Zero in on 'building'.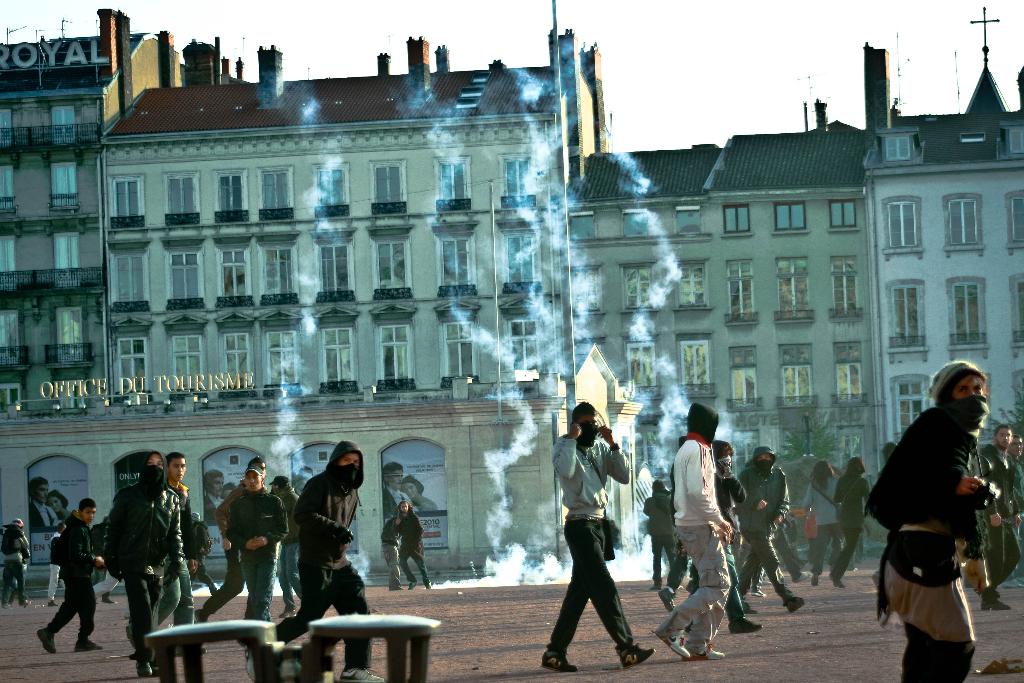
Zeroed in: l=101, t=24, r=607, b=407.
